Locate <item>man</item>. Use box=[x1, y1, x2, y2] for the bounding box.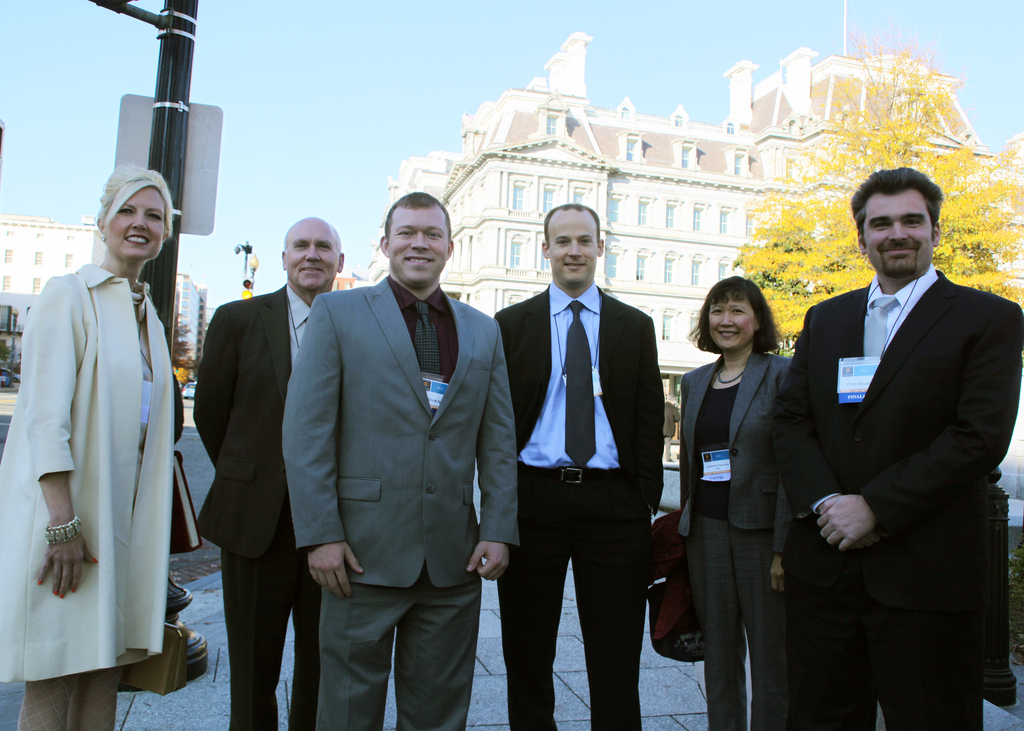
box=[192, 213, 346, 730].
